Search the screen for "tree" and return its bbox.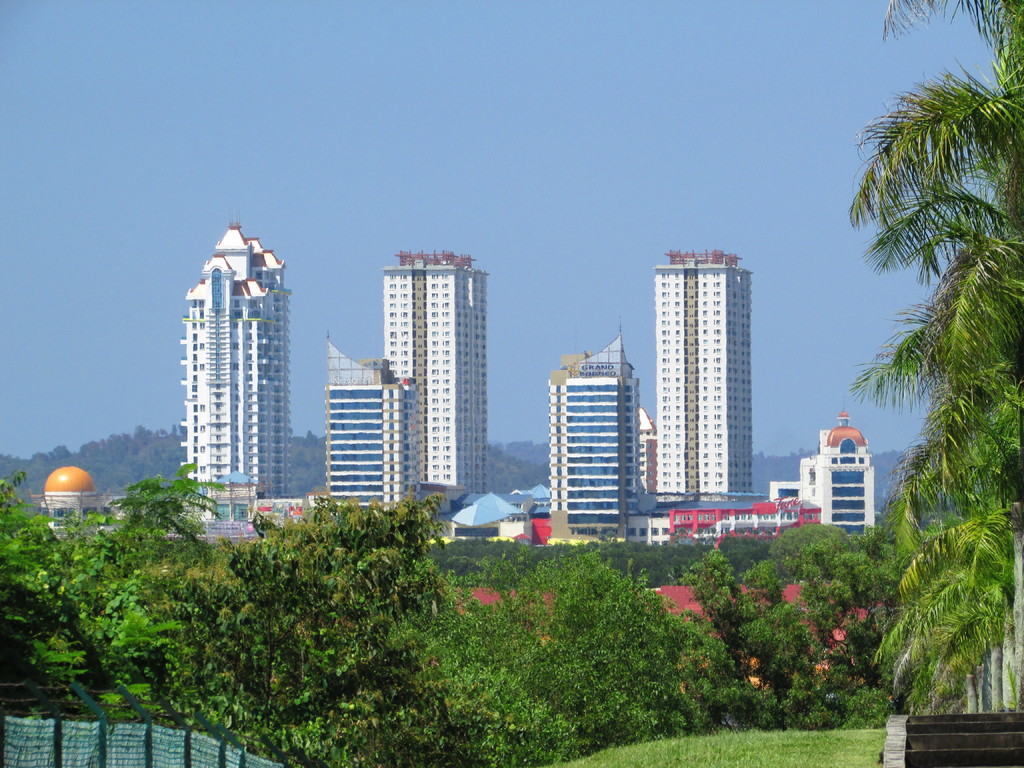
Found: bbox(191, 500, 465, 767).
